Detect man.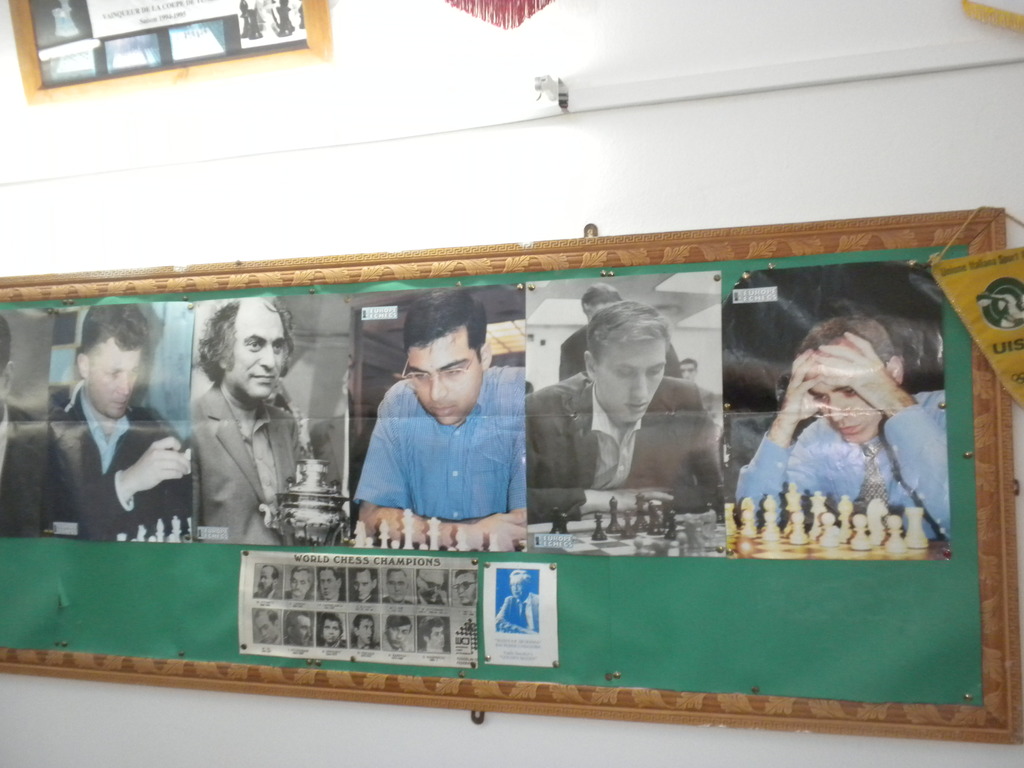
Detected at 351,291,527,554.
